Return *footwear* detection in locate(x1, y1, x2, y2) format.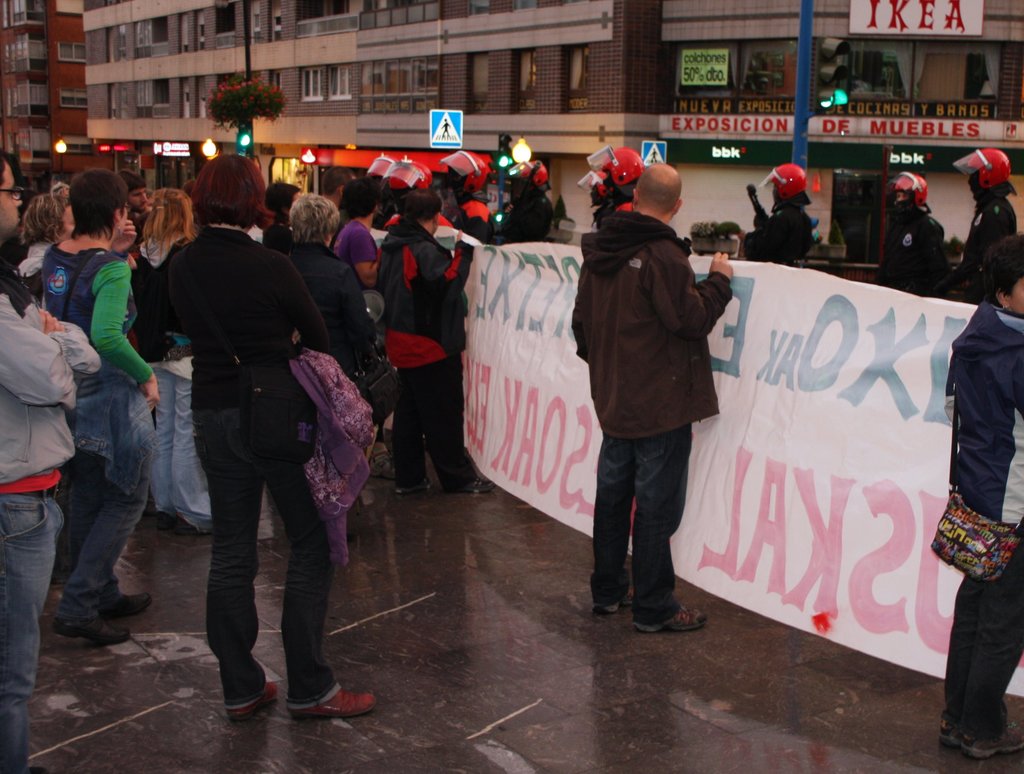
locate(630, 605, 709, 630).
